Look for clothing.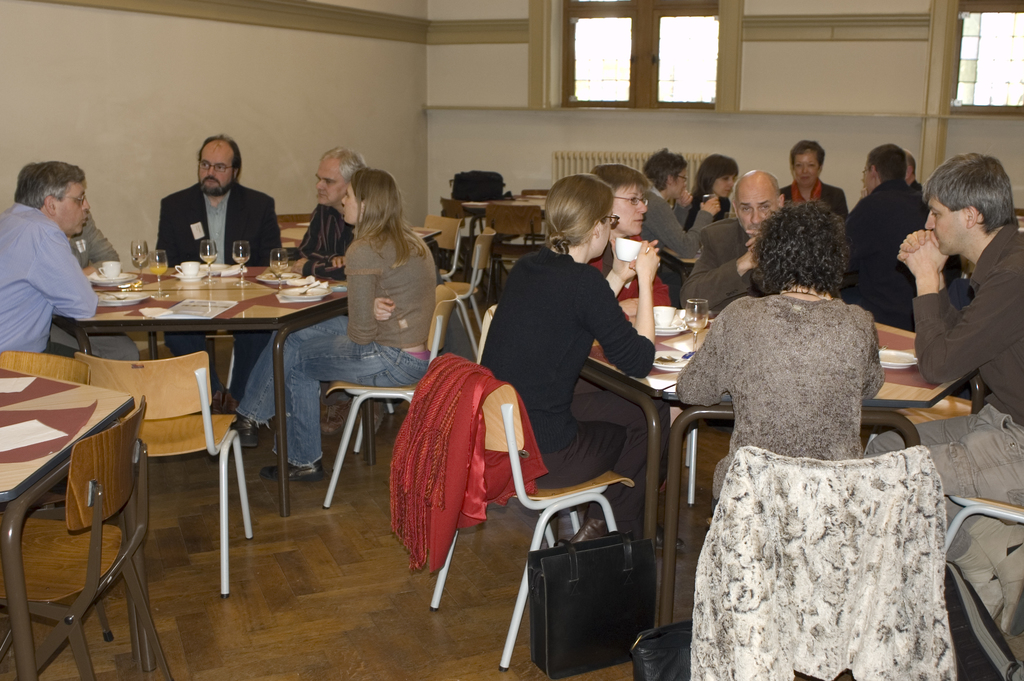
Found: {"left": 480, "top": 243, "right": 671, "bottom": 539}.
